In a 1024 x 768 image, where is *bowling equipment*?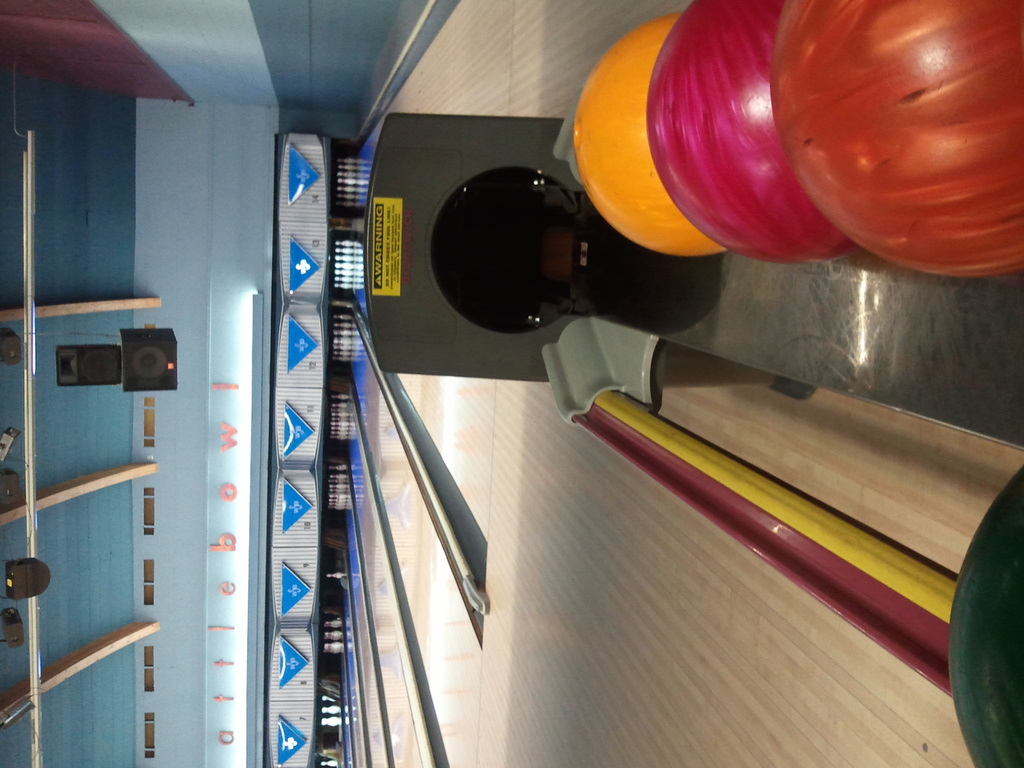
bbox=[330, 241, 369, 295].
